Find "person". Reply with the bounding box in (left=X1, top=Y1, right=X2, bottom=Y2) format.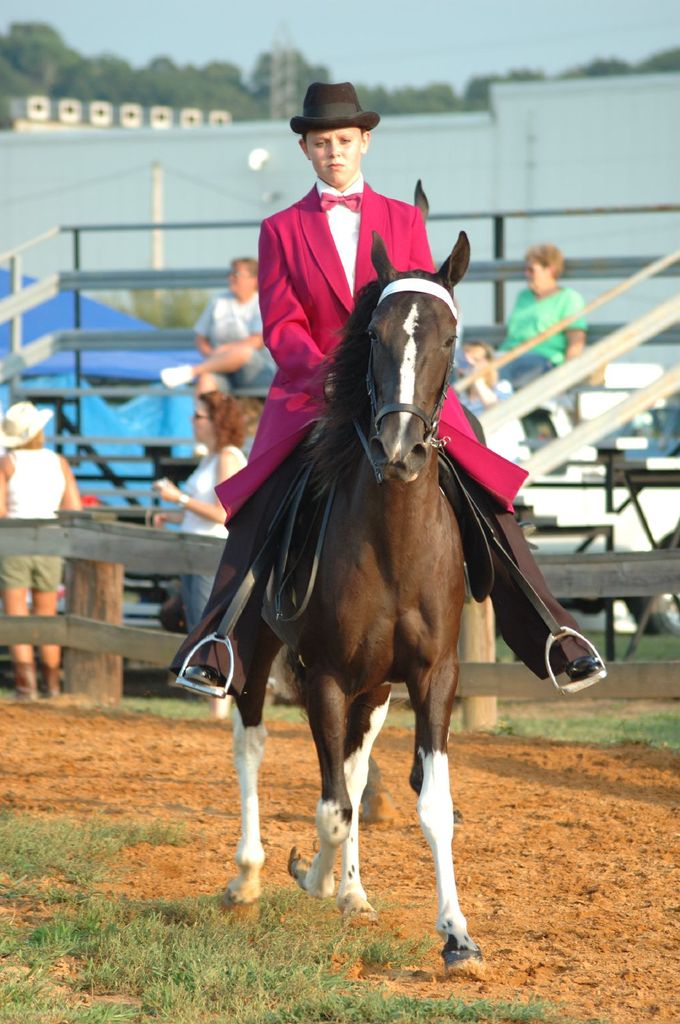
(left=171, top=83, right=603, bottom=694).
